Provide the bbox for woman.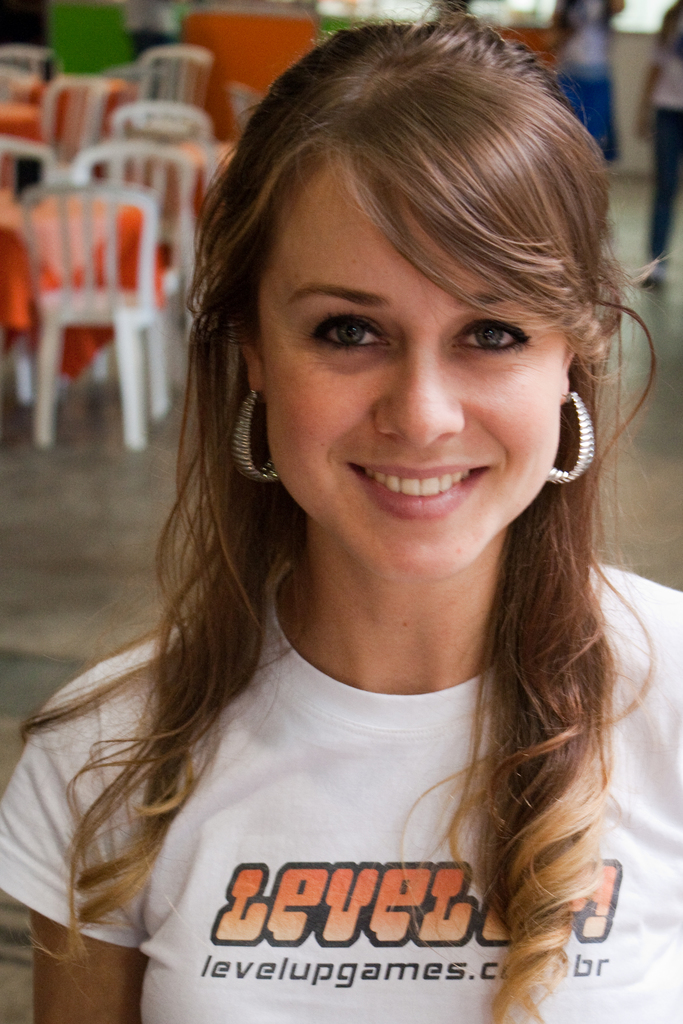
(42,64,677,985).
